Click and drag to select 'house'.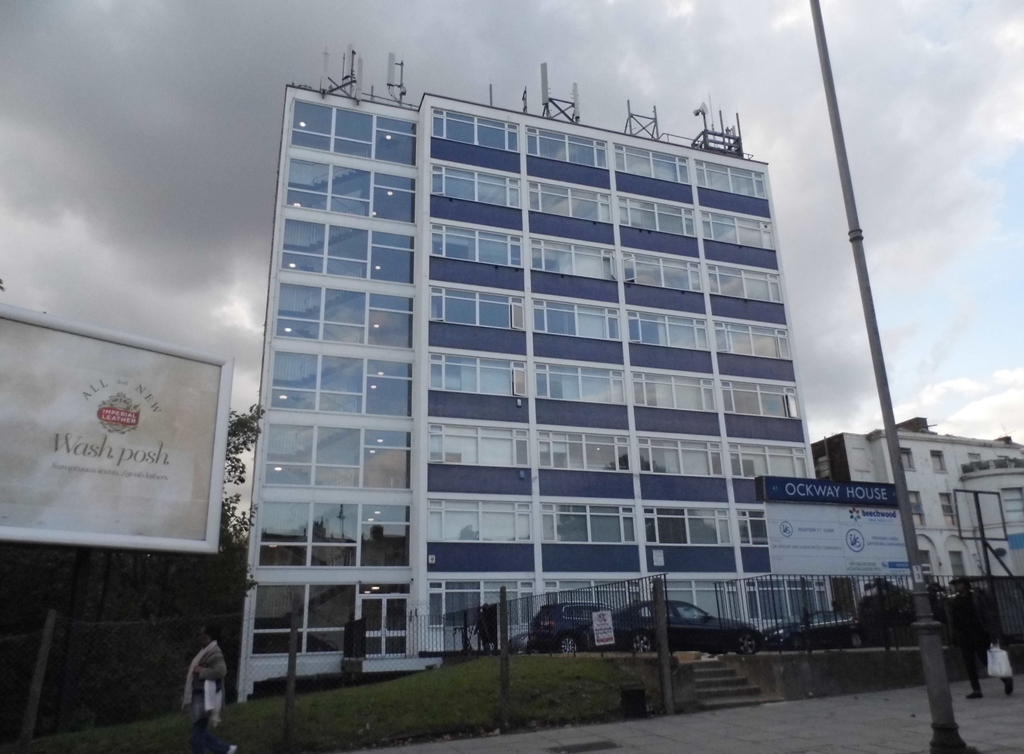
Selection: [left=238, top=45, right=833, bottom=705].
